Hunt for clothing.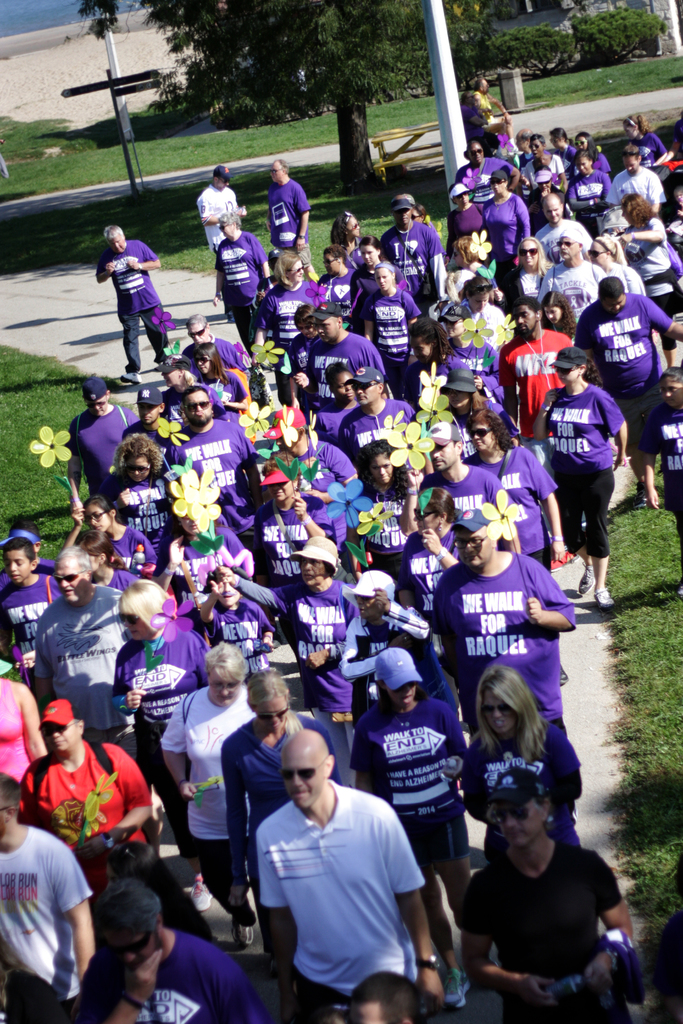
Hunted down at crop(99, 230, 156, 371).
